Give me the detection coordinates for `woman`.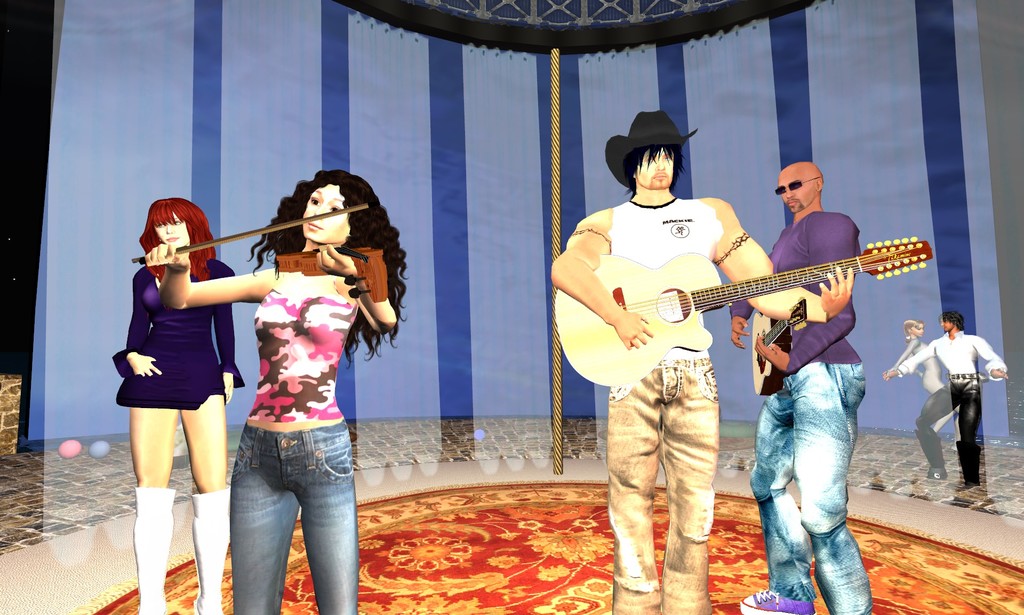
[887,321,958,454].
